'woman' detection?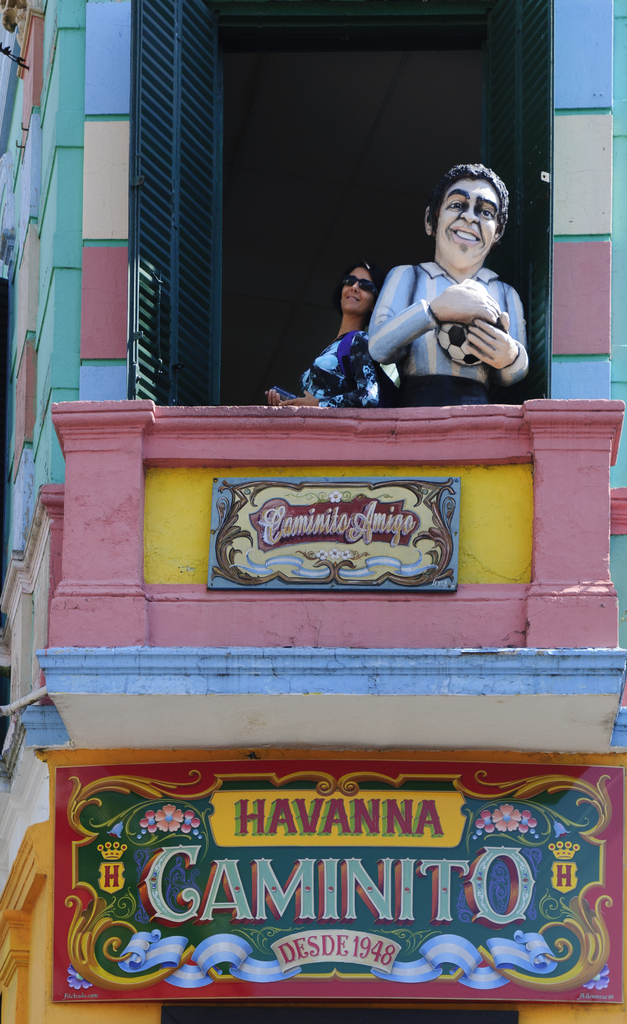
252/244/398/406
